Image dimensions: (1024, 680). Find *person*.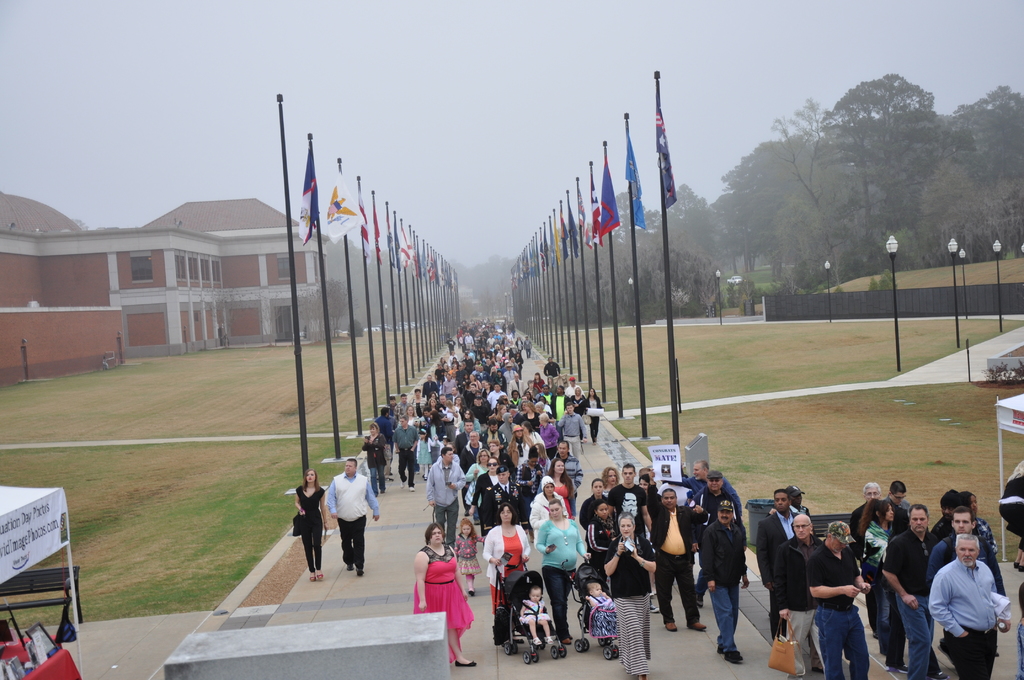
[519, 584, 553, 645].
